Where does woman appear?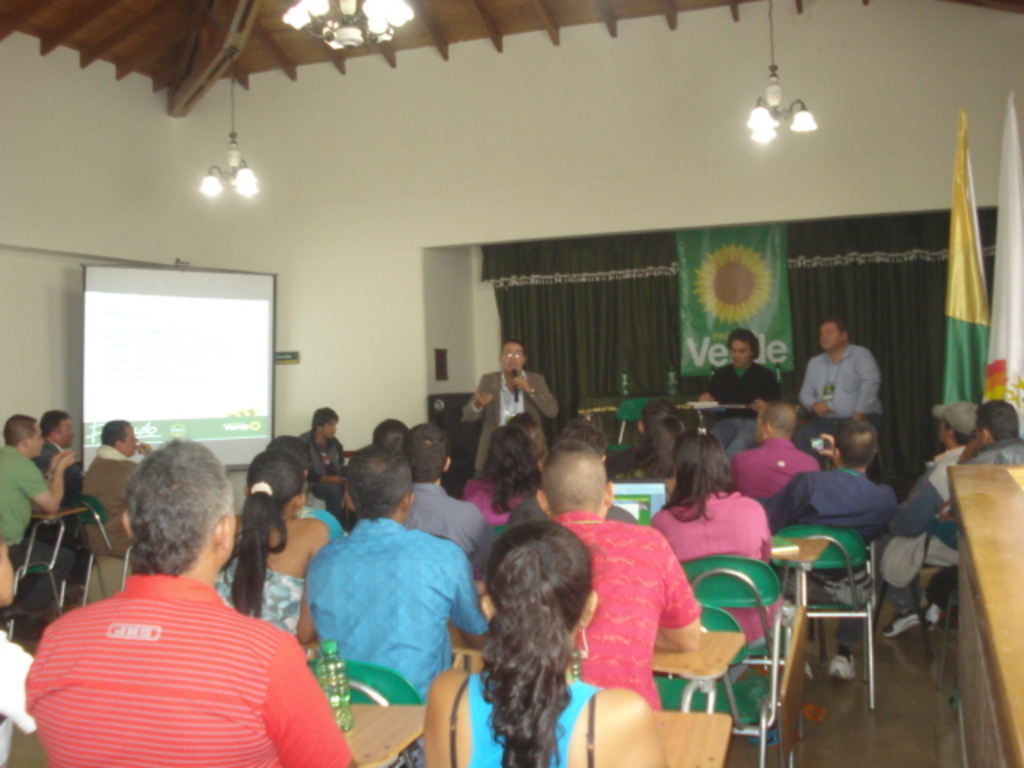
Appears at {"left": 424, "top": 514, "right": 664, "bottom": 766}.
